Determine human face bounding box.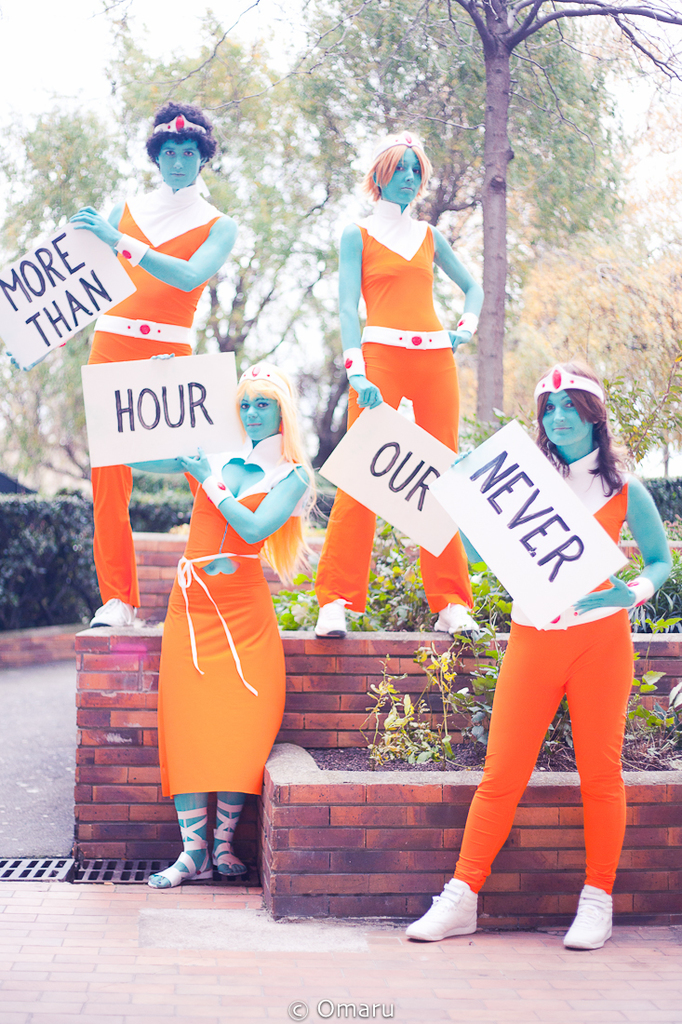
Determined: 155 128 208 193.
